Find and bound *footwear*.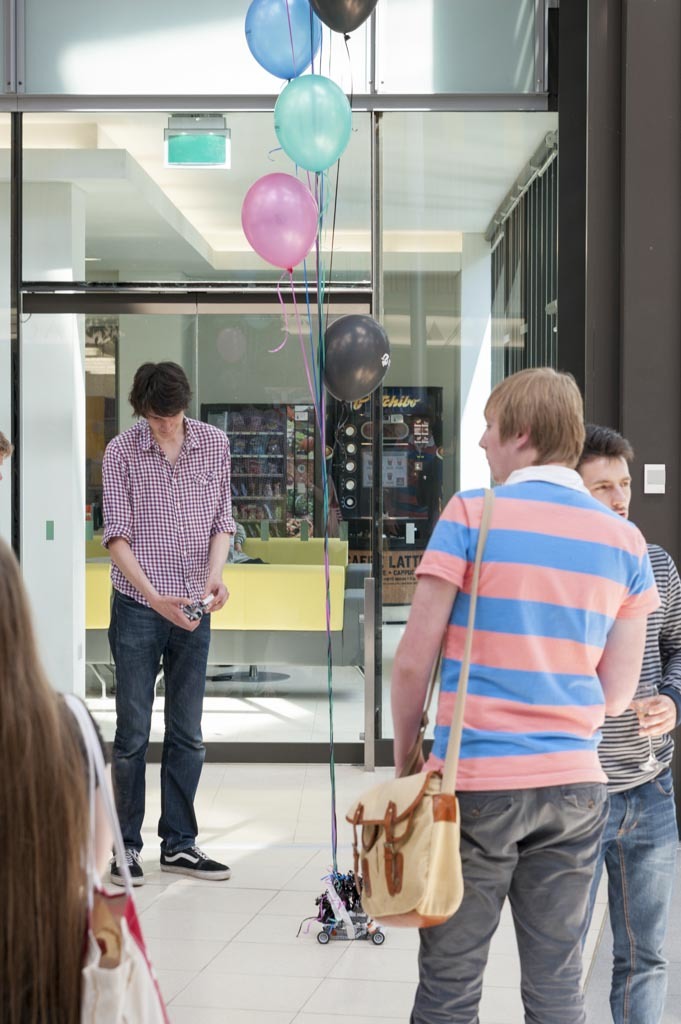
Bound: {"left": 110, "top": 849, "right": 145, "bottom": 884}.
